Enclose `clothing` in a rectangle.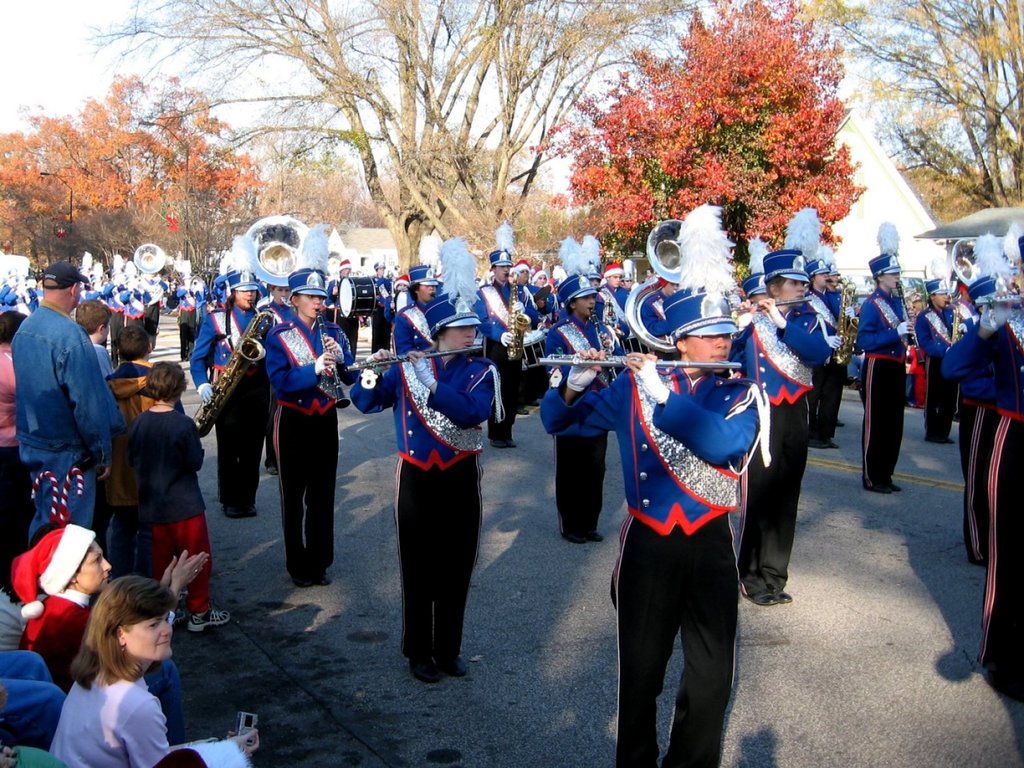
bbox=[534, 352, 758, 767].
